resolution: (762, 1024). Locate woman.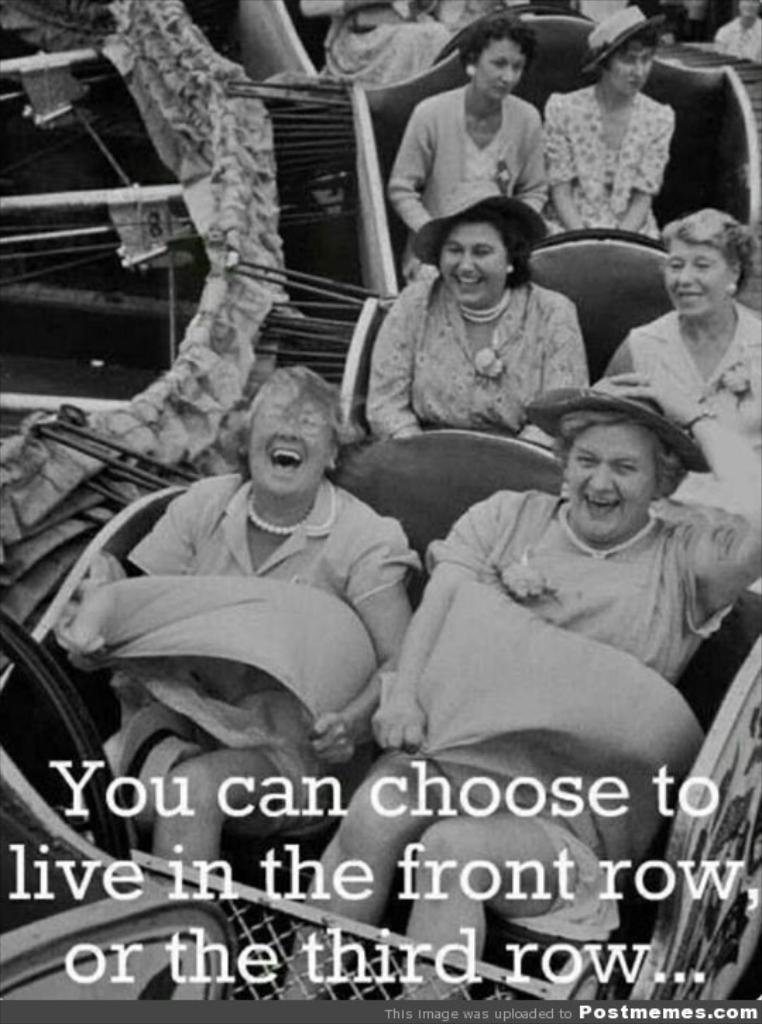
[597,207,761,498].
